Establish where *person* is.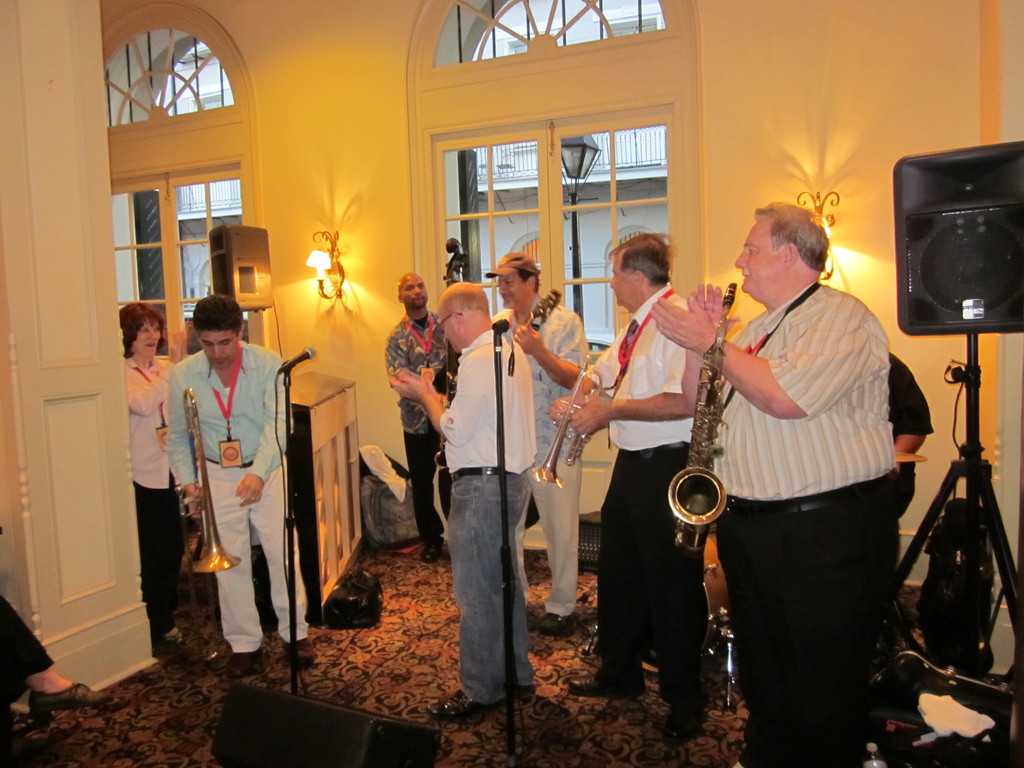
Established at {"x1": 172, "y1": 293, "x2": 276, "y2": 666}.
